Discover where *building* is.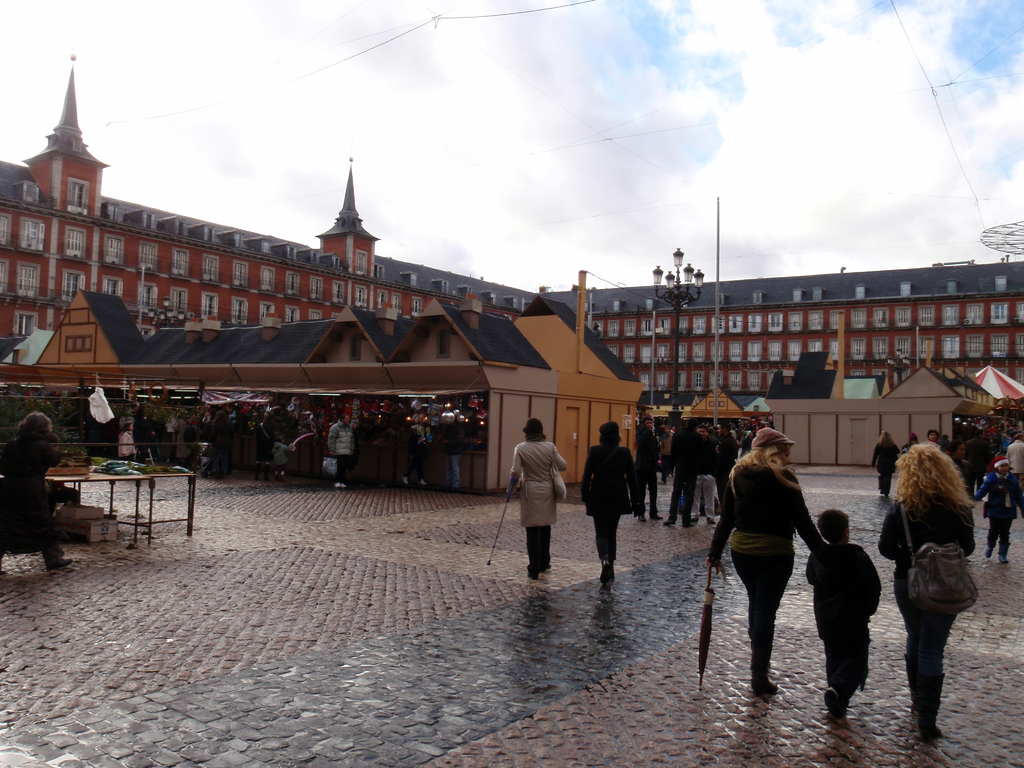
Discovered at 0:51:1023:444.
